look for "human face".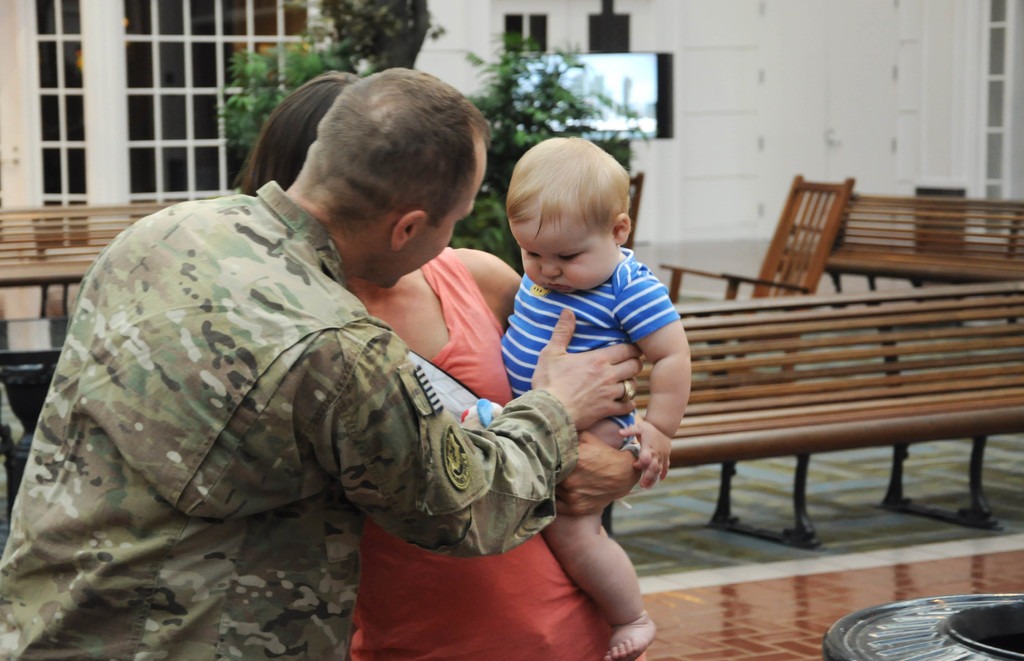
Found: detection(509, 219, 618, 292).
